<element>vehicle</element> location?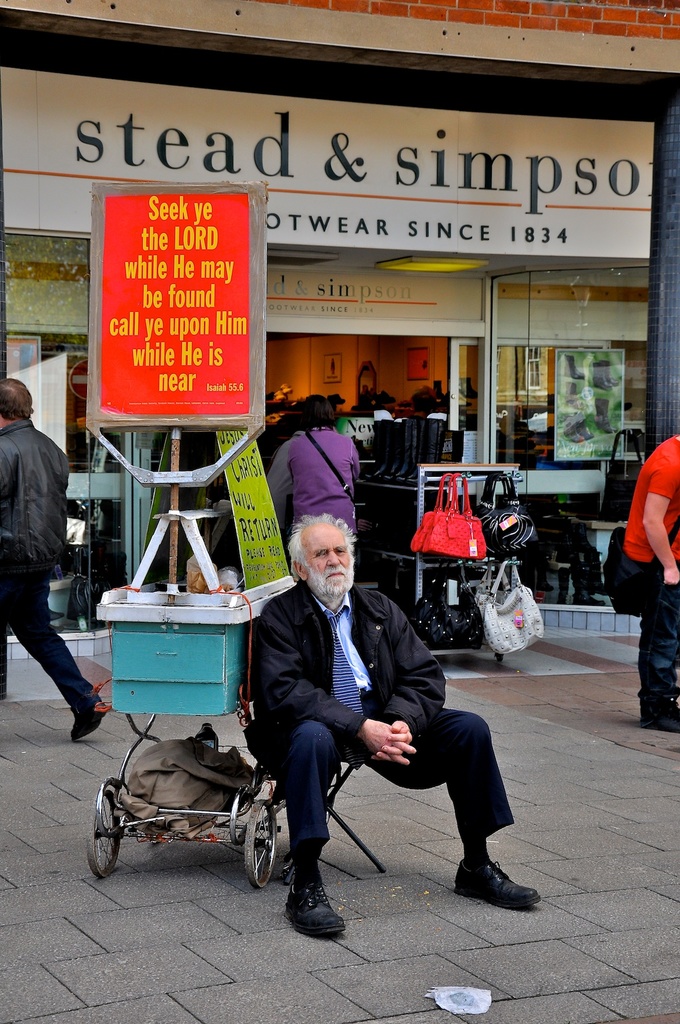
Rect(91, 410, 303, 887)
